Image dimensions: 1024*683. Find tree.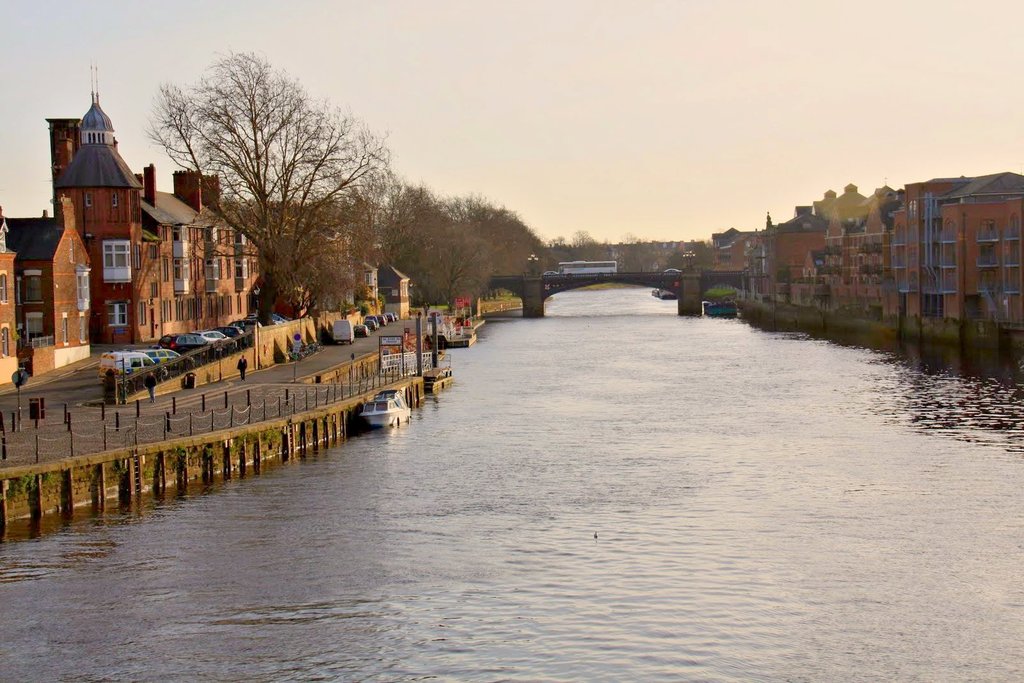
371,176,503,316.
